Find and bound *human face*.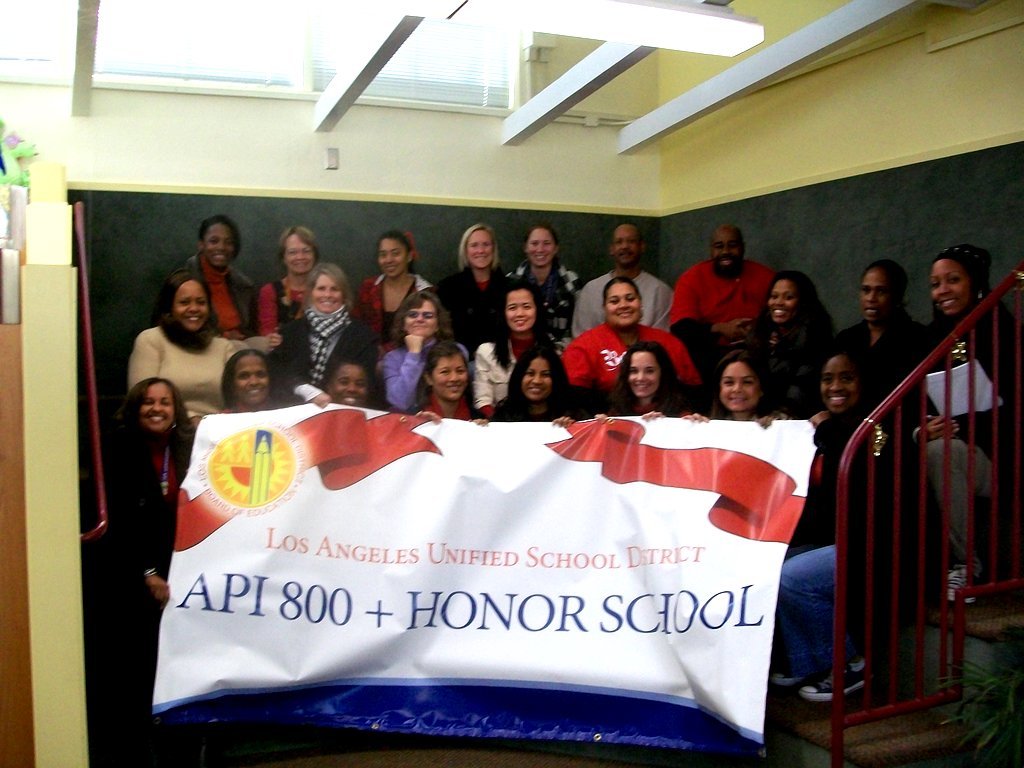
Bound: bbox=[174, 286, 209, 333].
